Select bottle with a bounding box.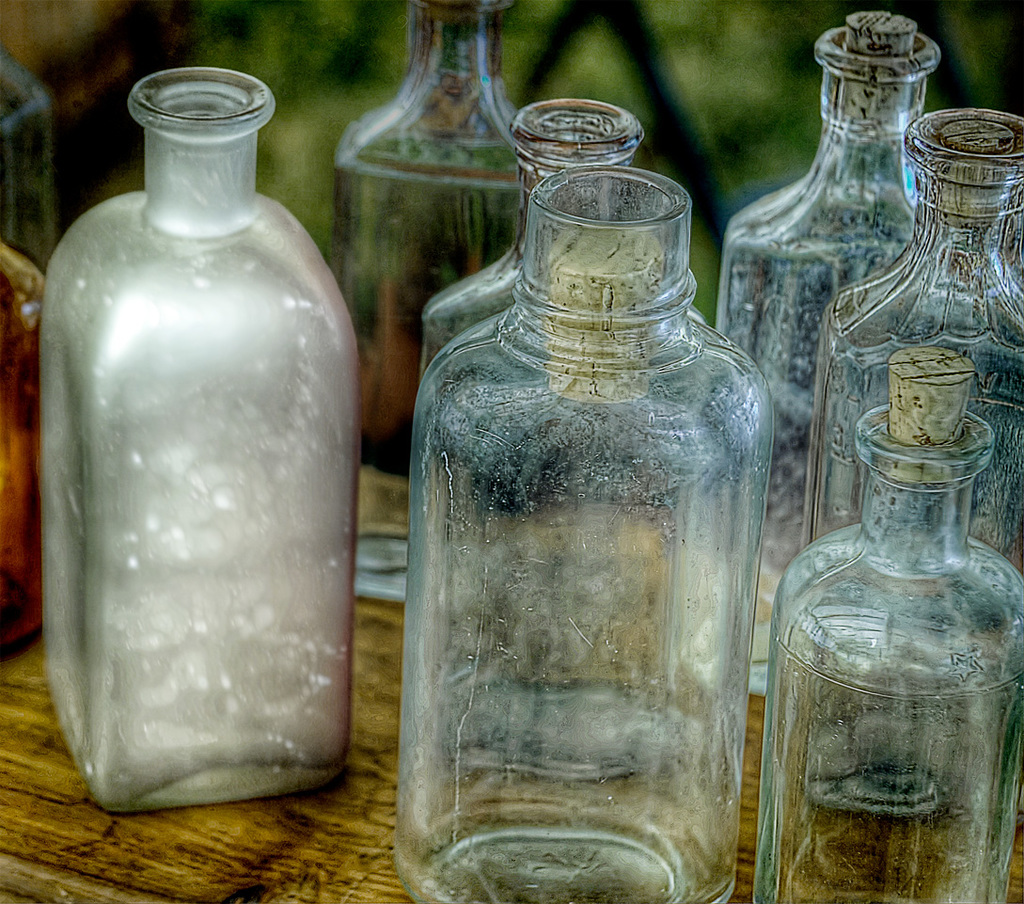
crop(817, 107, 1023, 822).
